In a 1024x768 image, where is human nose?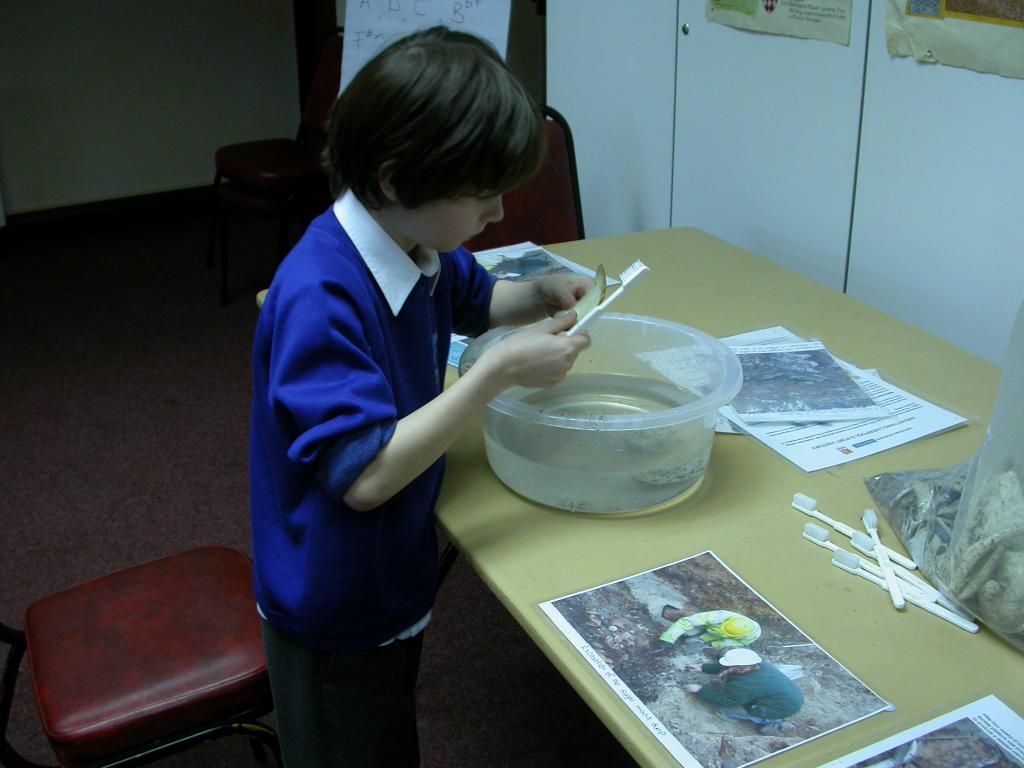
box(481, 193, 504, 222).
